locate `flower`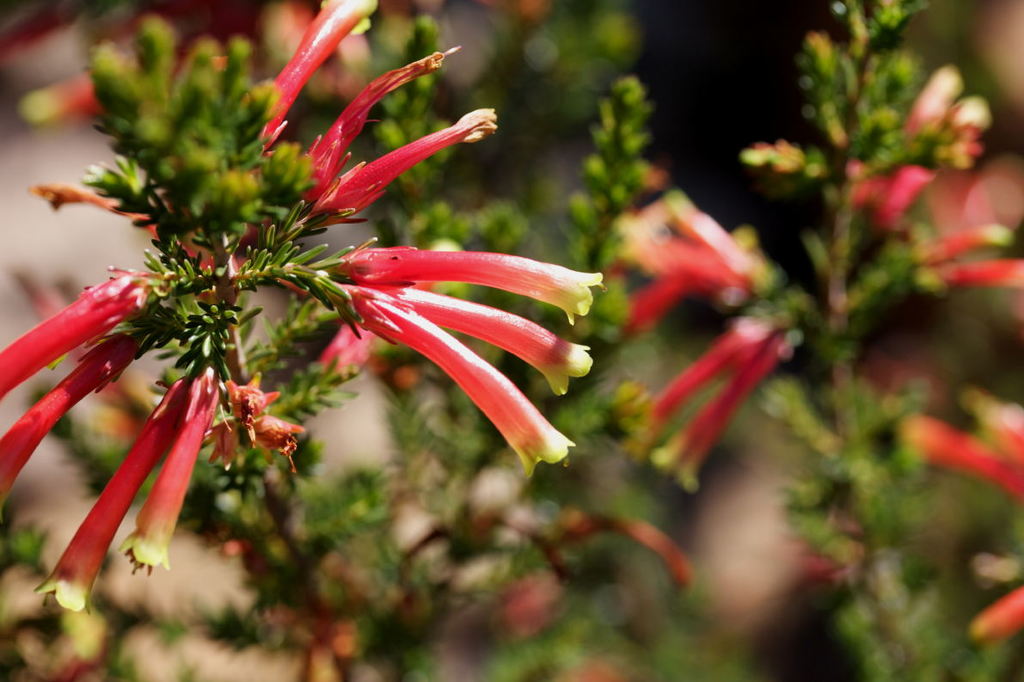
(652,316,805,483)
